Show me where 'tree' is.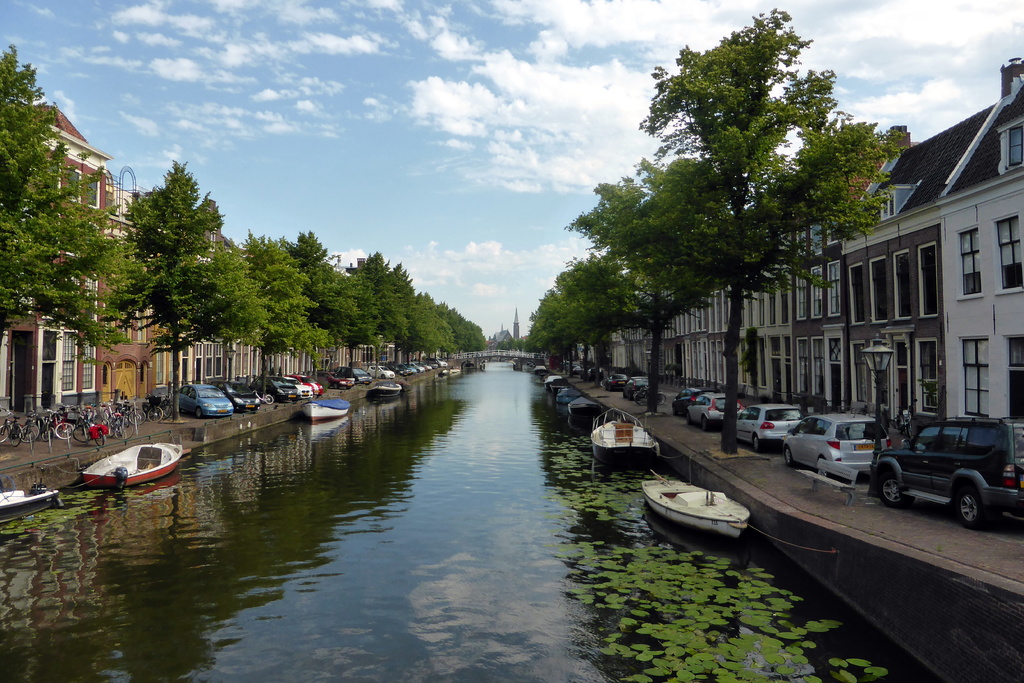
'tree' is at rect(616, 10, 908, 452).
